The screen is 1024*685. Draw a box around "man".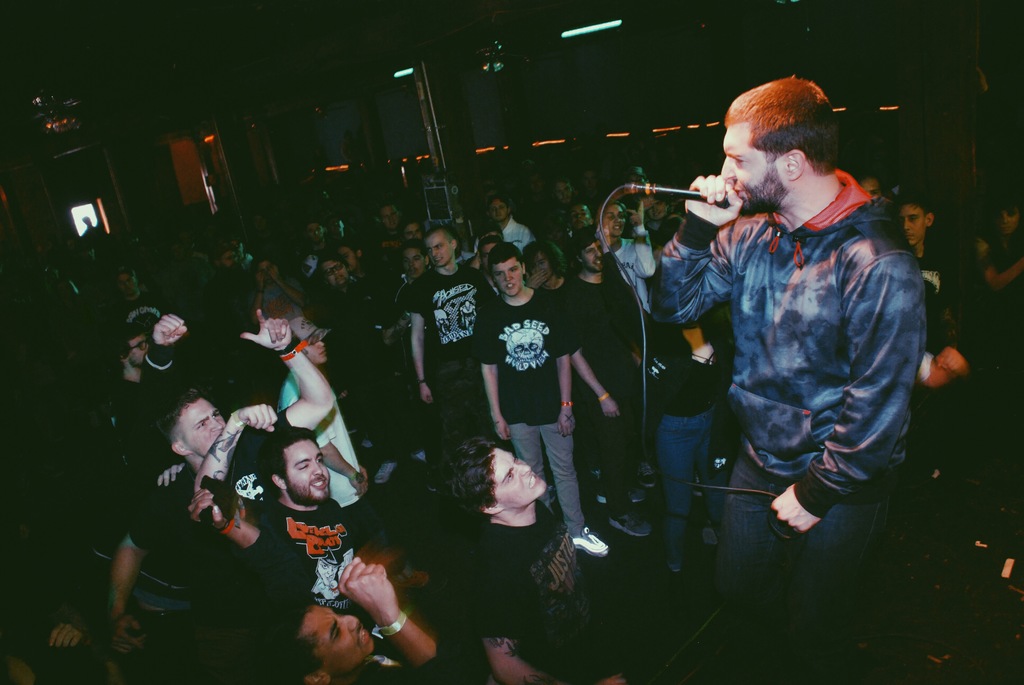
region(479, 241, 610, 559).
